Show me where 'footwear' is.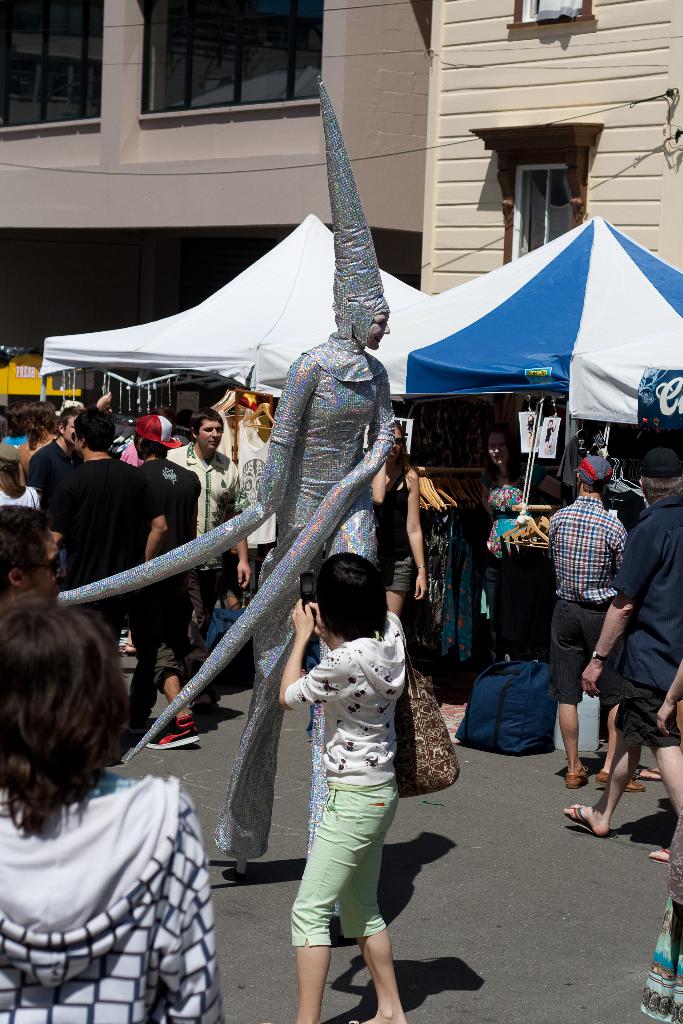
'footwear' is at [569, 762, 583, 790].
